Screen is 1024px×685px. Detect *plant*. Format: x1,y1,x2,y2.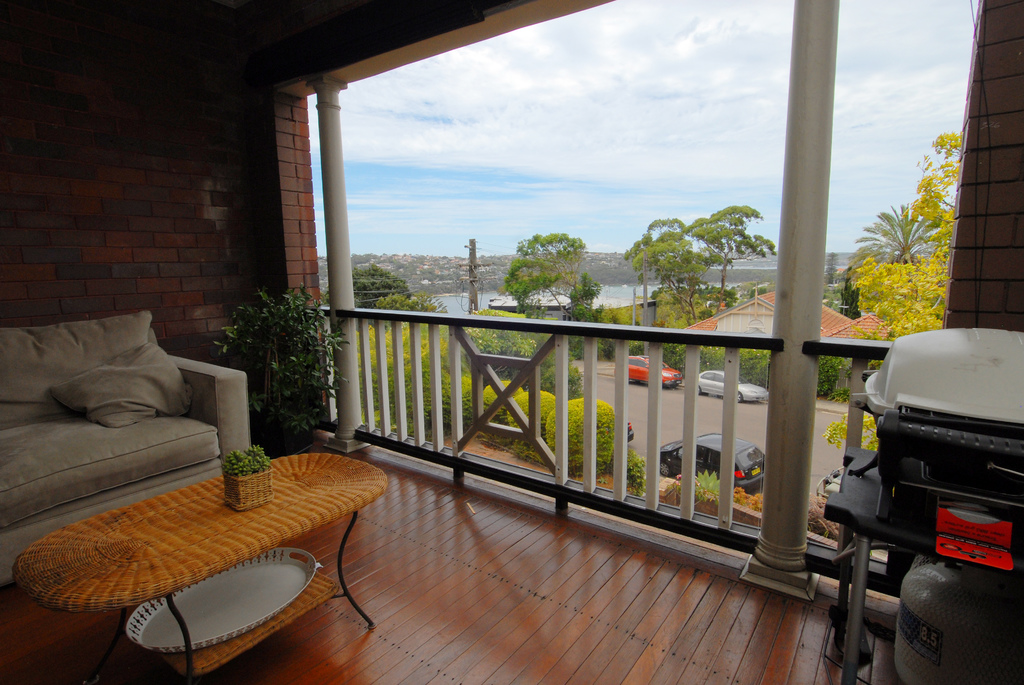
508,386,560,453.
